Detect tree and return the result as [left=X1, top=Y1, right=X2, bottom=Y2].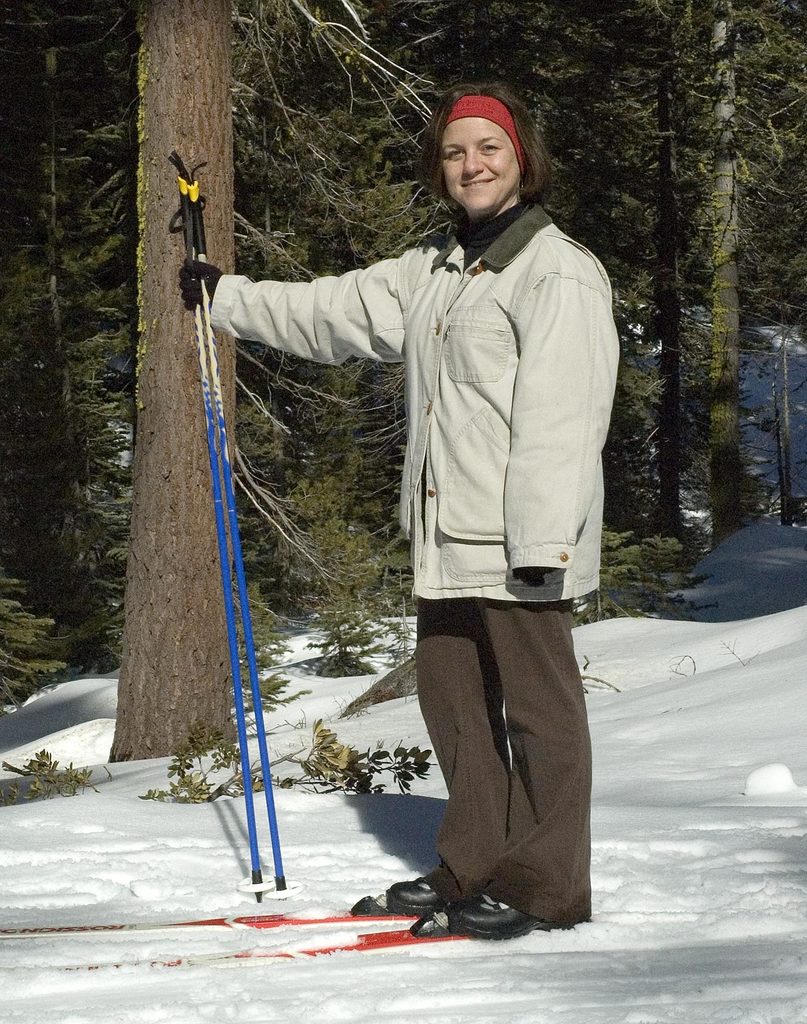
[left=593, top=22, right=806, bottom=452].
